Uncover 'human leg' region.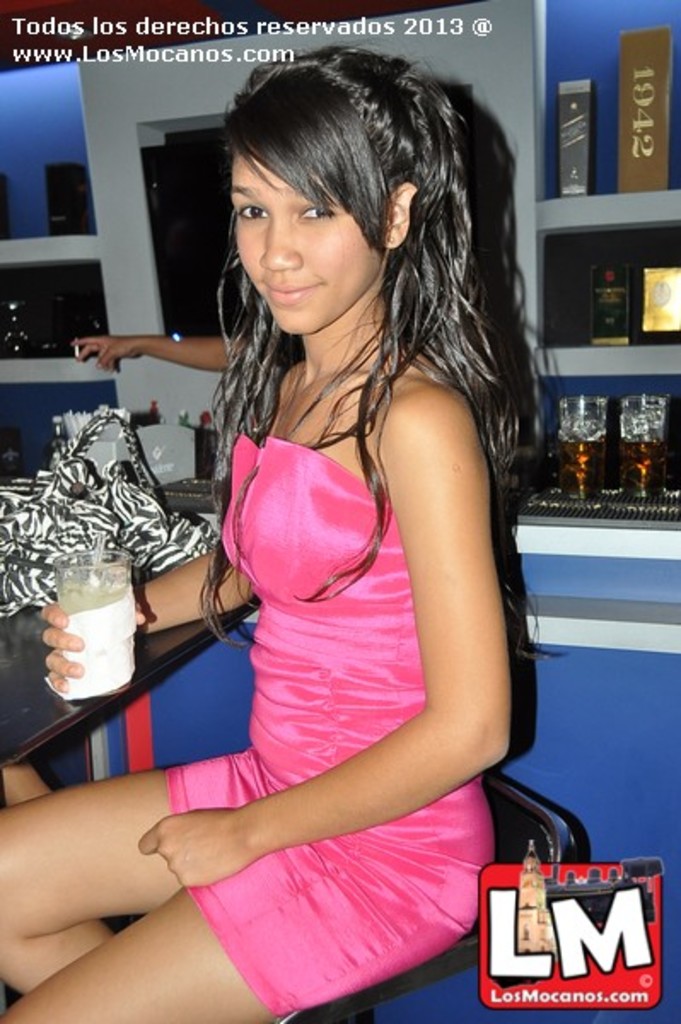
Uncovered: bbox=[2, 775, 495, 1022].
